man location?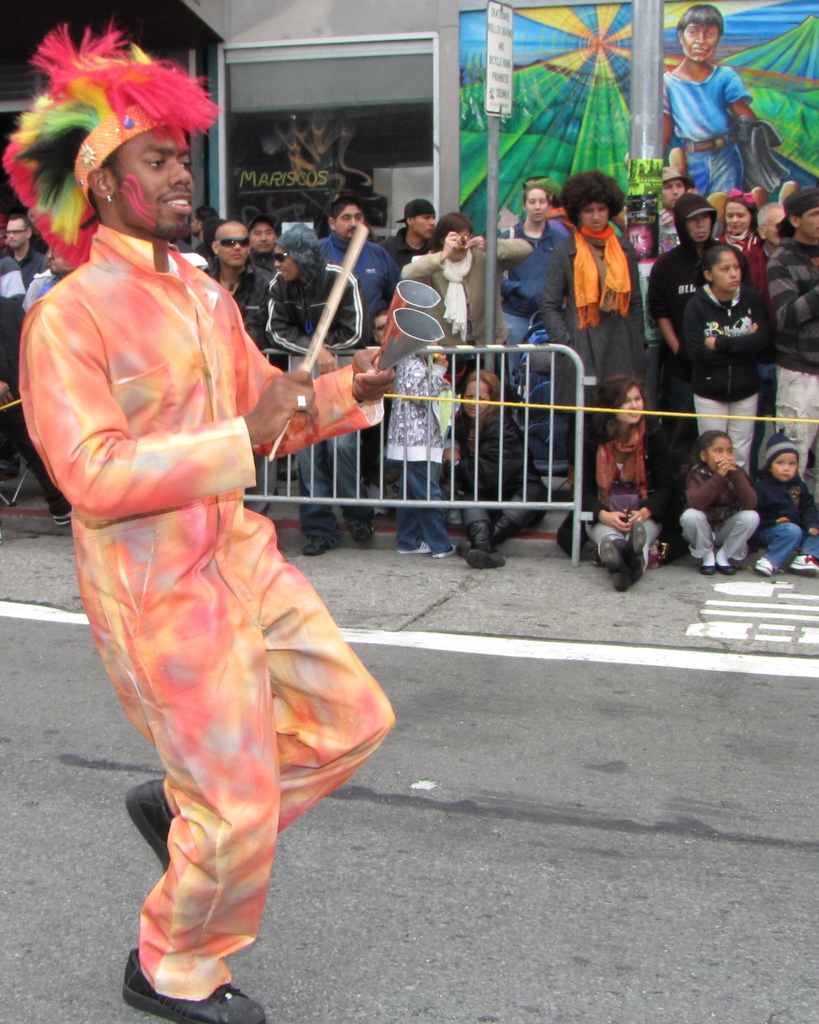
[x1=202, y1=224, x2=282, y2=377]
